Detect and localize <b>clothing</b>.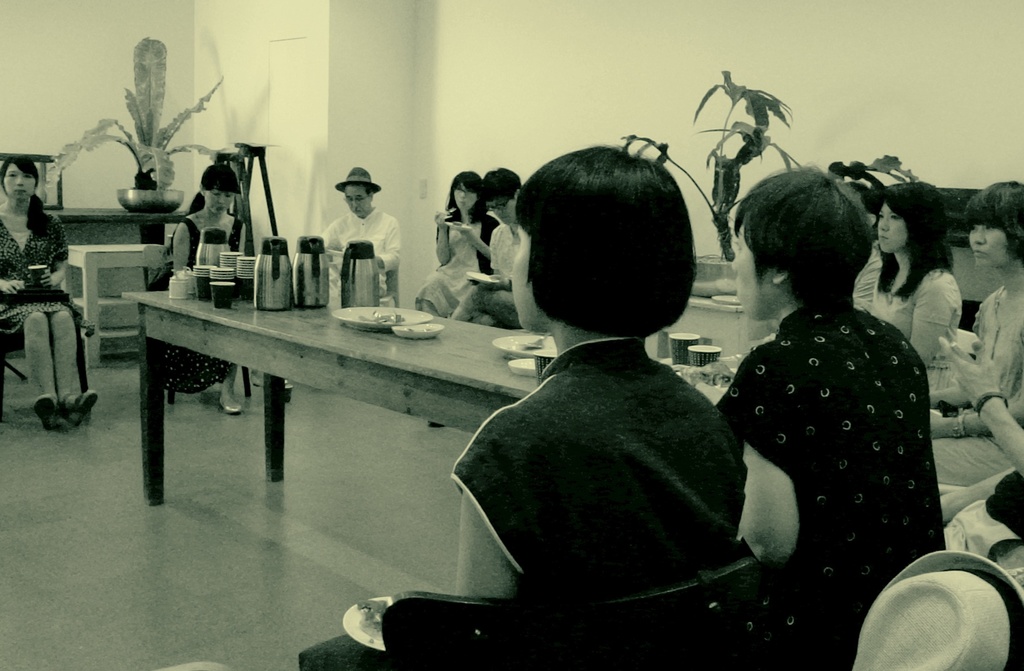
Localized at l=870, t=263, r=960, b=397.
